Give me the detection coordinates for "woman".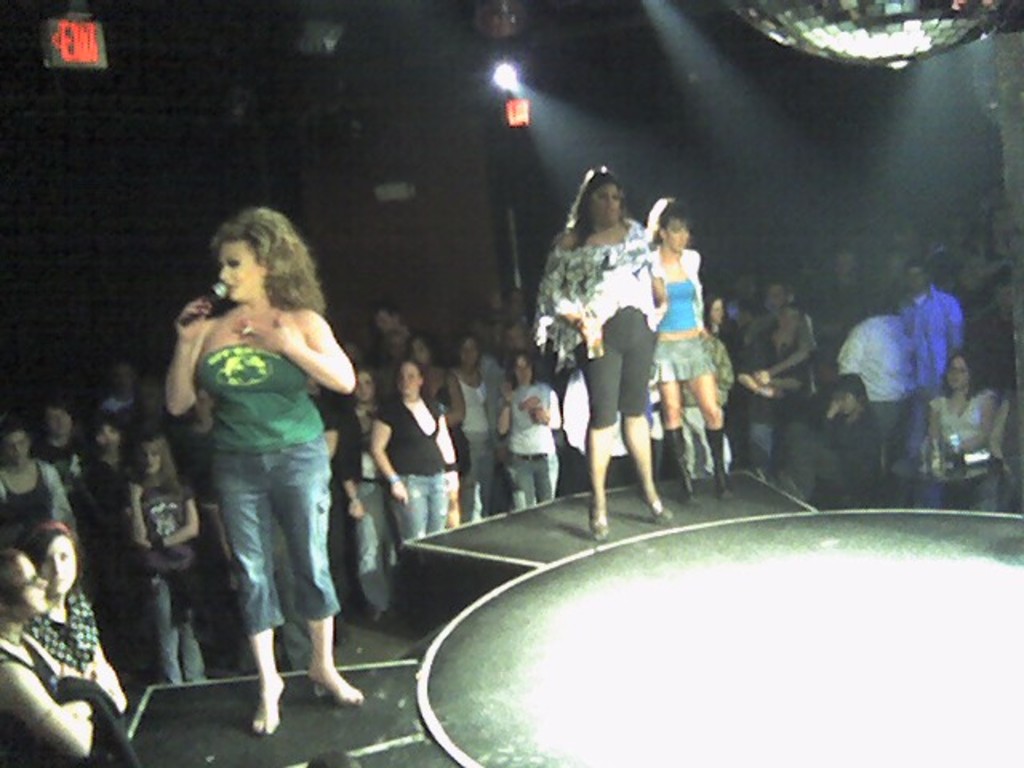
bbox=(2, 539, 88, 766).
